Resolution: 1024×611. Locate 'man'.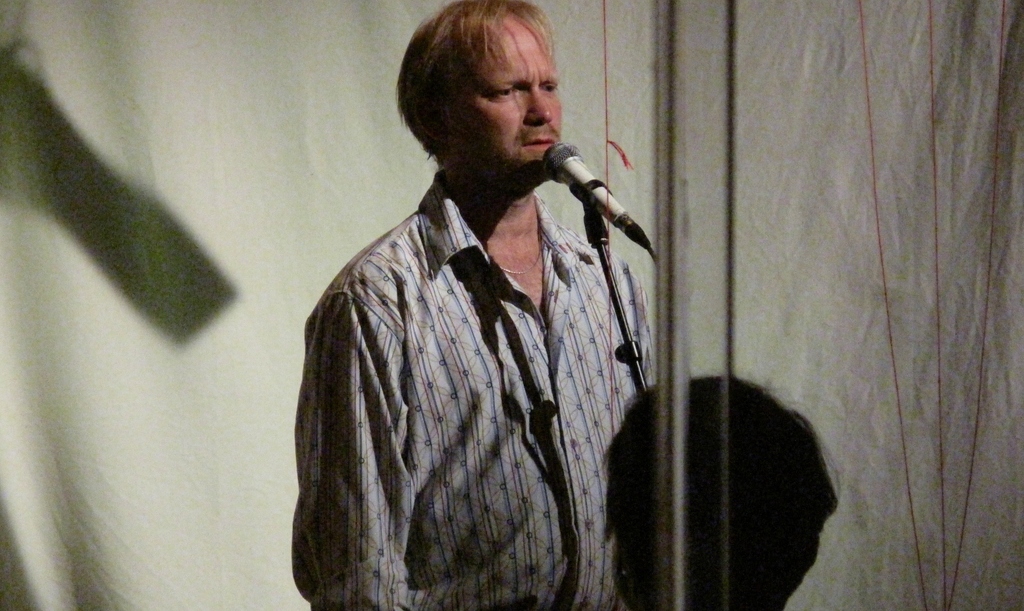
pyautogui.locateOnScreen(295, 0, 658, 610).
